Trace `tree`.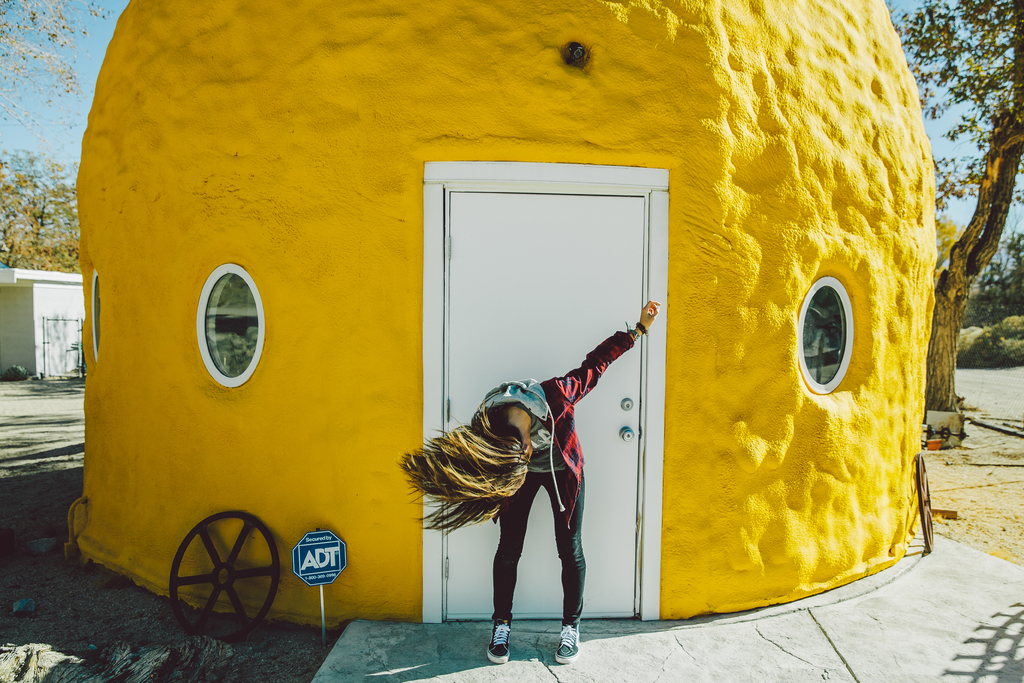
Traced to (x1=0, y1=147, x2=84, y2=273).
